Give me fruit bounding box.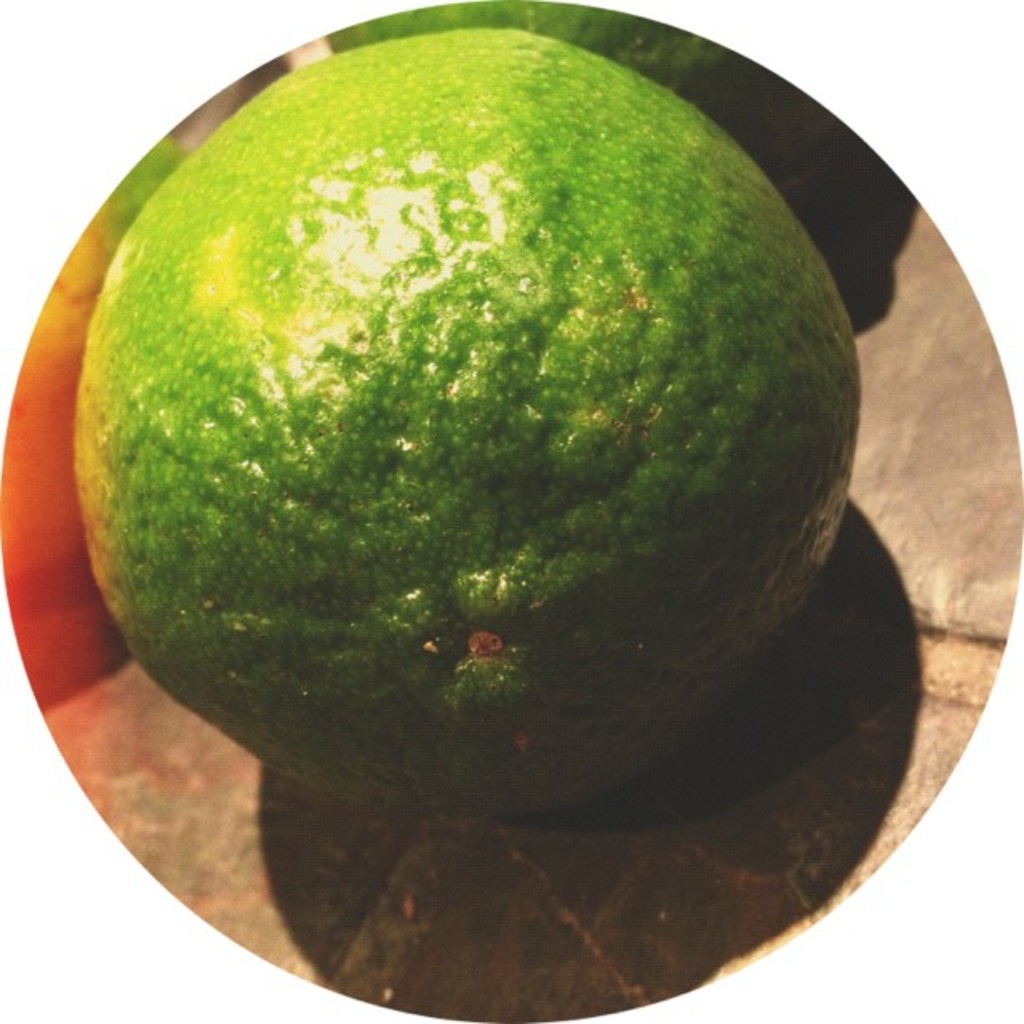
bbox(115, 131, 862, 830).
